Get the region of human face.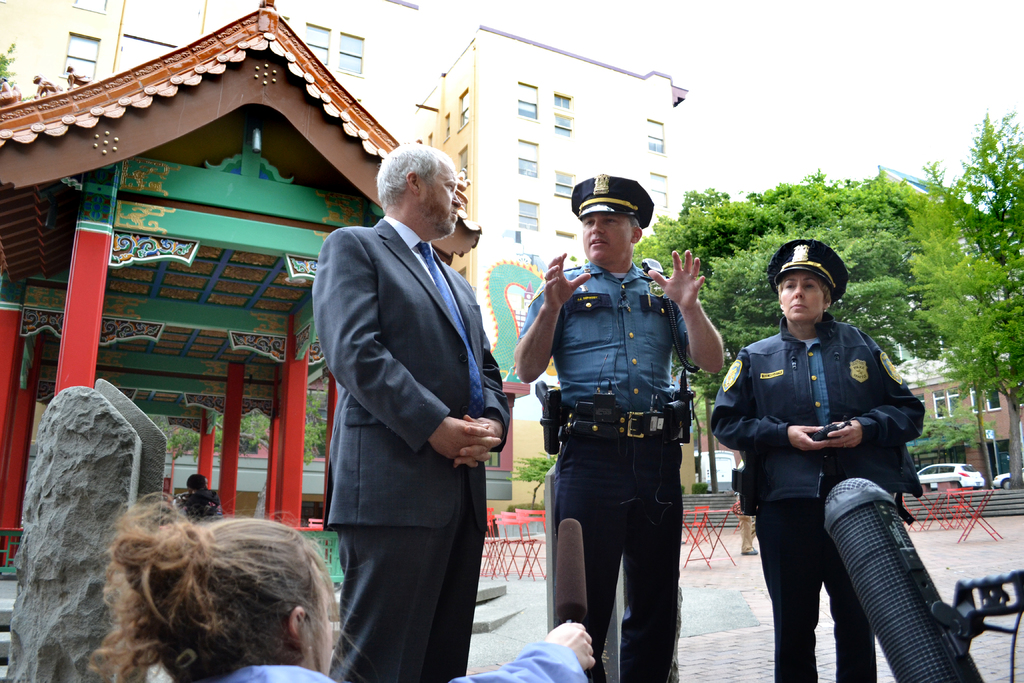
box=[303, 567, 326, 672].
